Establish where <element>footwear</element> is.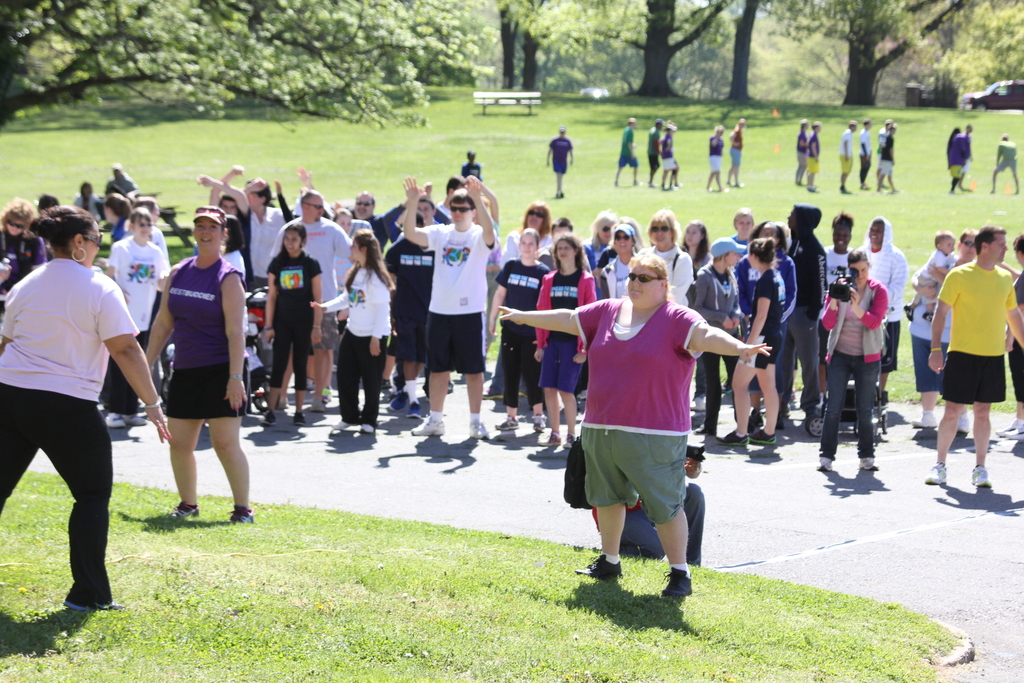
Established at (294,410,305,424).
